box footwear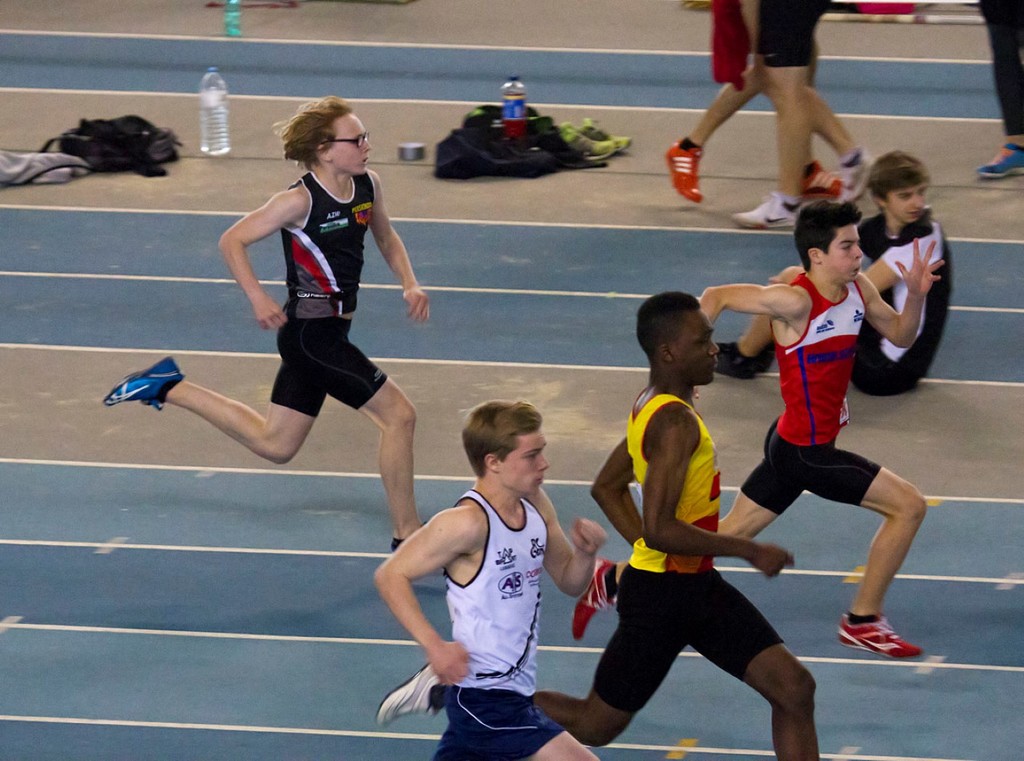
rect(378, 659, 434, 725)
